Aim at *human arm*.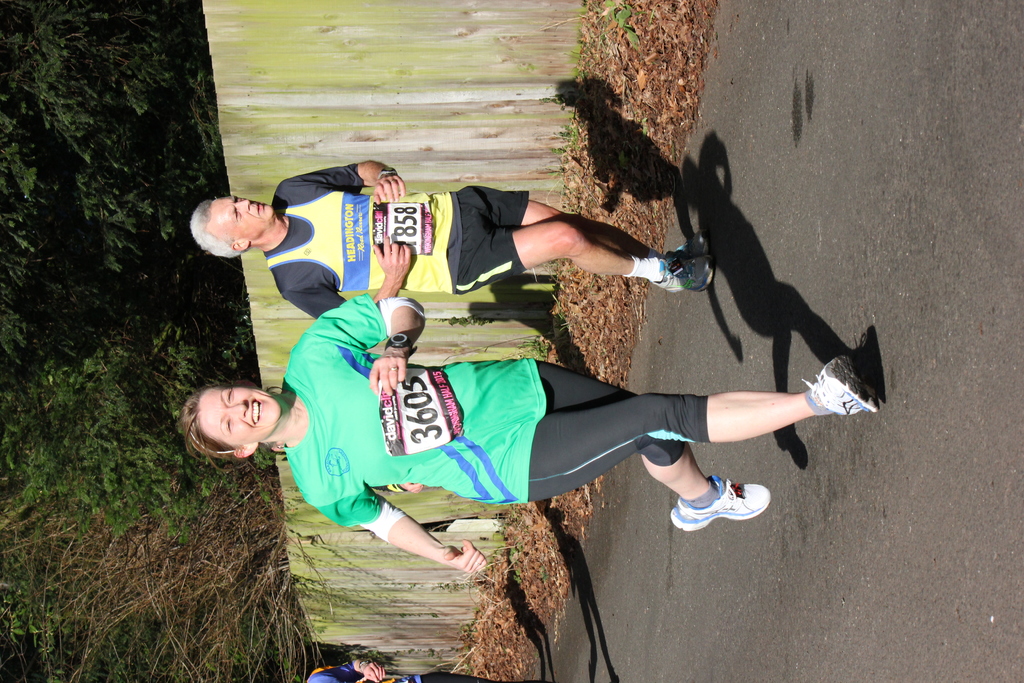
Aimed at x1=314 y1=656 x2=388 y2=682.
